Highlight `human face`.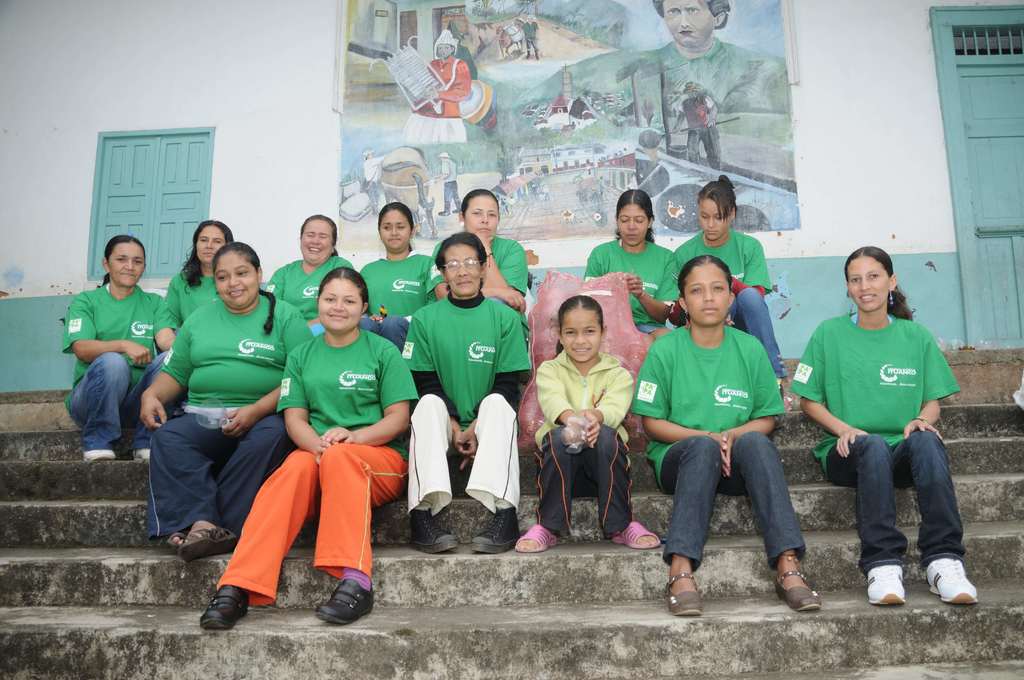
Highlighted region: left=701, top=195, right=729, bottom=241.
